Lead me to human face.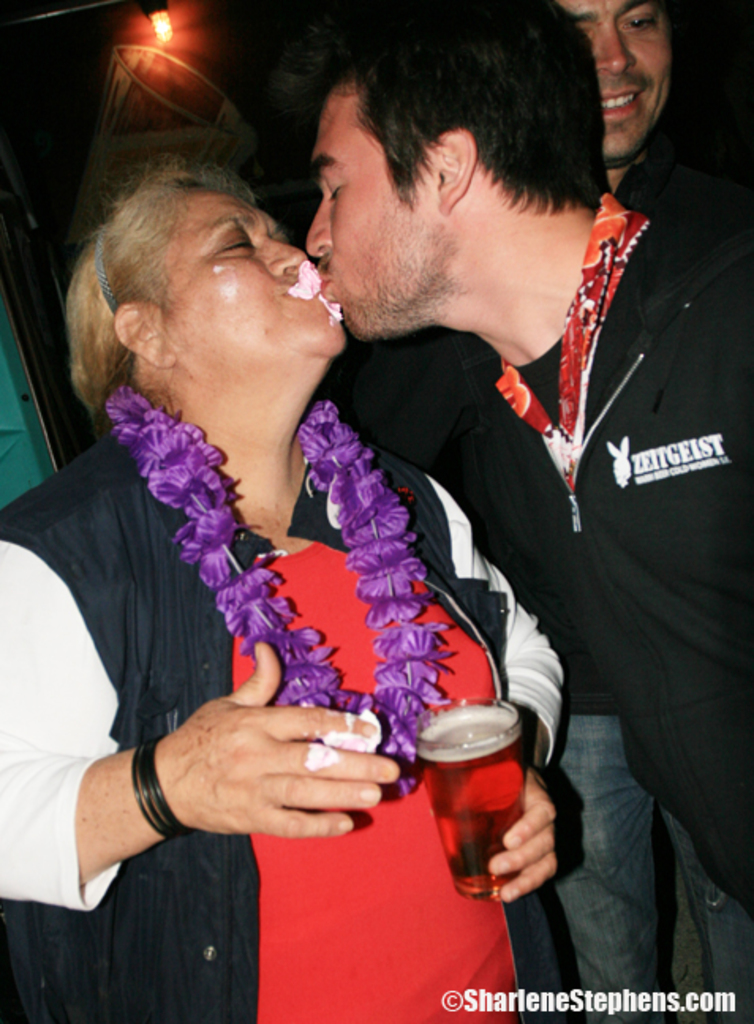
Lead to (left=302, top=76, right=444, bottom=338).
